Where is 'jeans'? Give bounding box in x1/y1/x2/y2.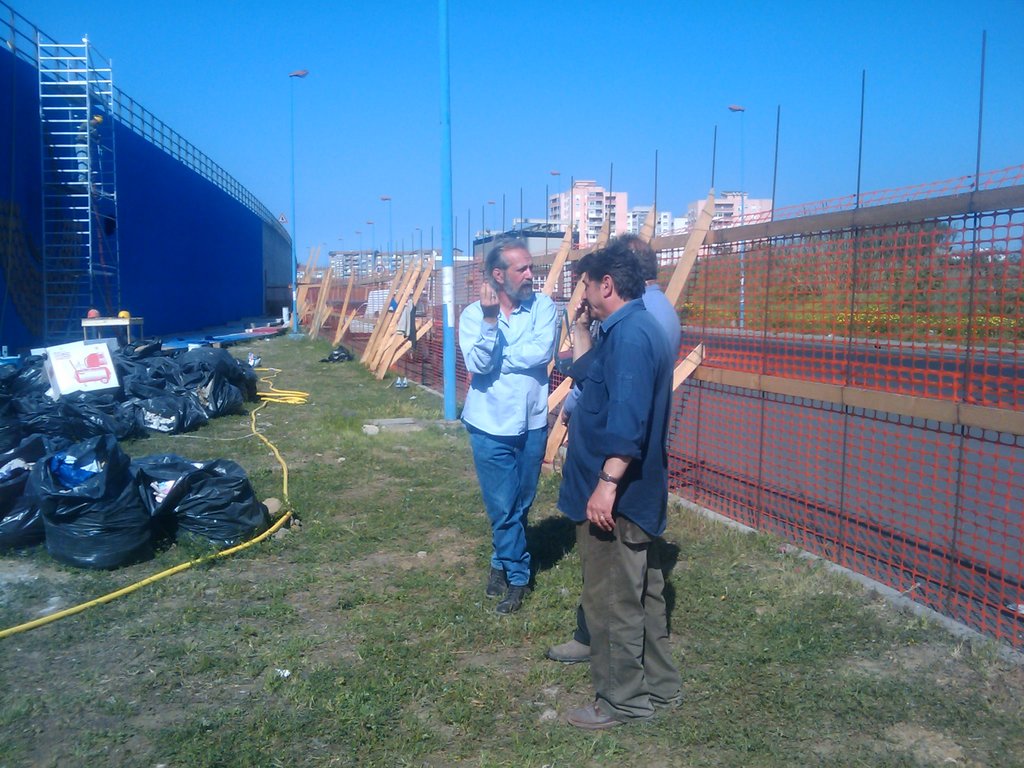
467/428/537/612.
